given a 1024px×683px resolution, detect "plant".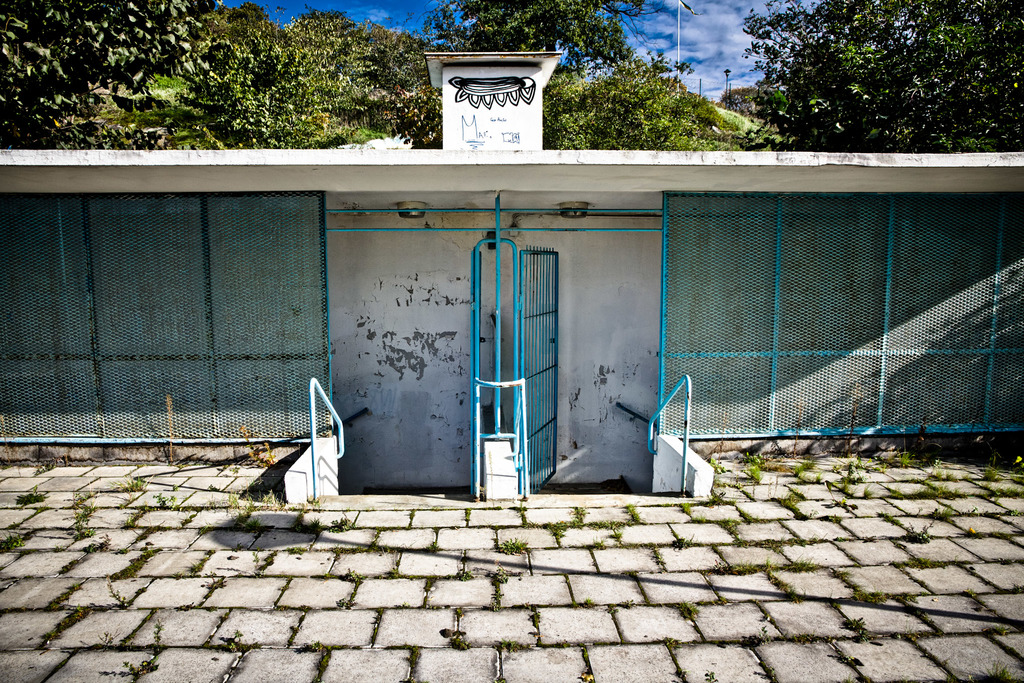
<bbox>570, 502, 585, 524</bbox>.
